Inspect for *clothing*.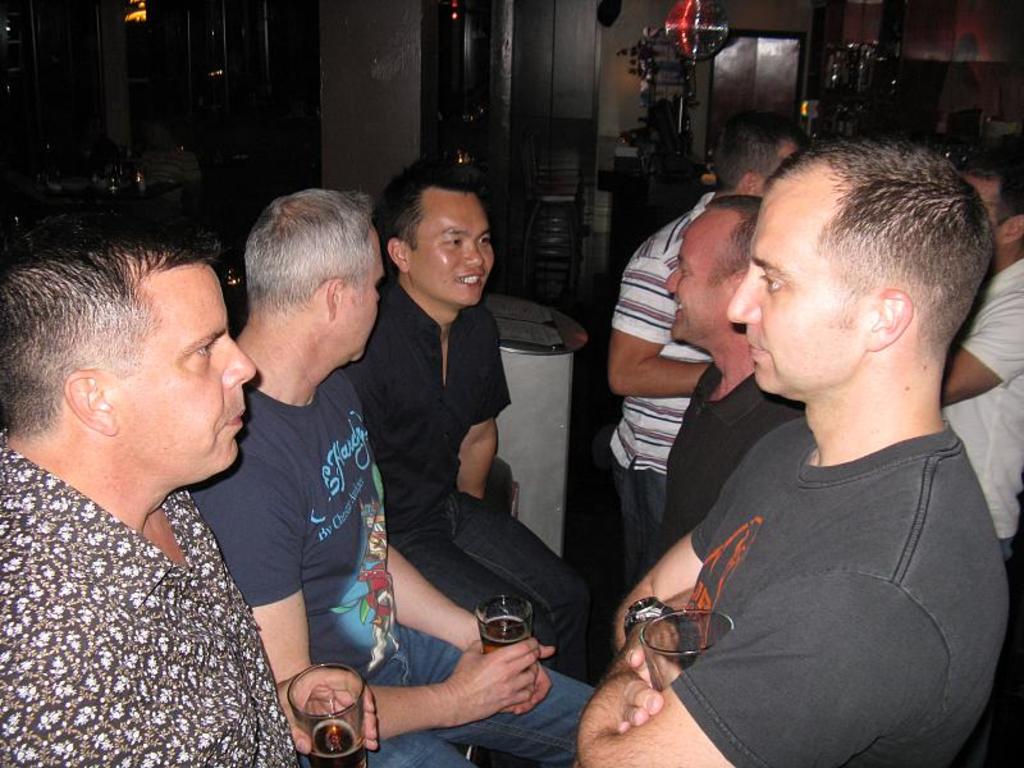
Inspection: bbox=[657, 367, 801, 554].
